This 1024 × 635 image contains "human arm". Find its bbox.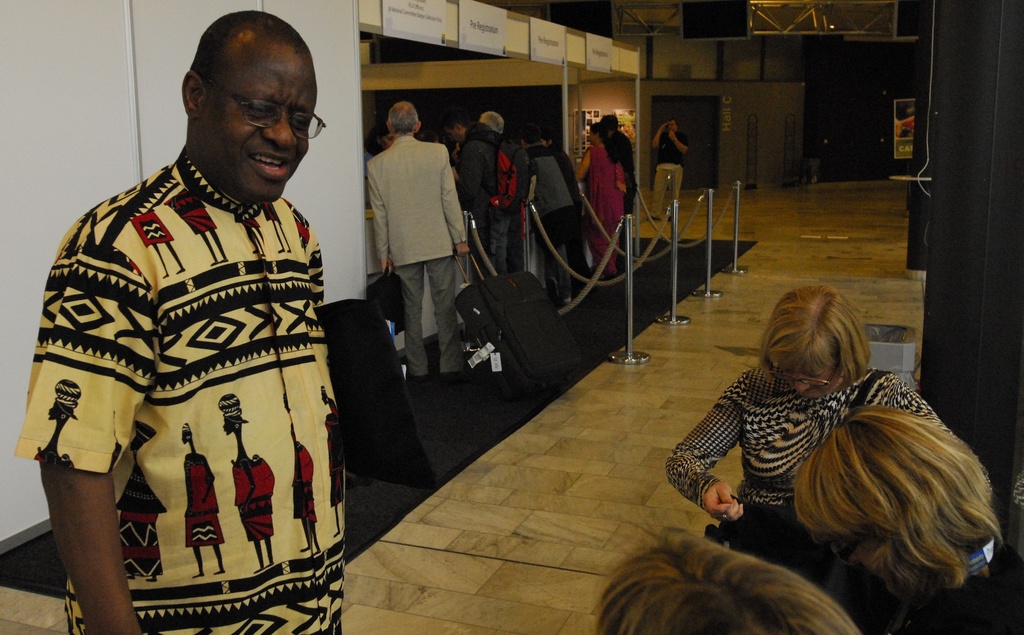
{"left": 669, "top": 129, "right": 693, "bottom": 159}.
